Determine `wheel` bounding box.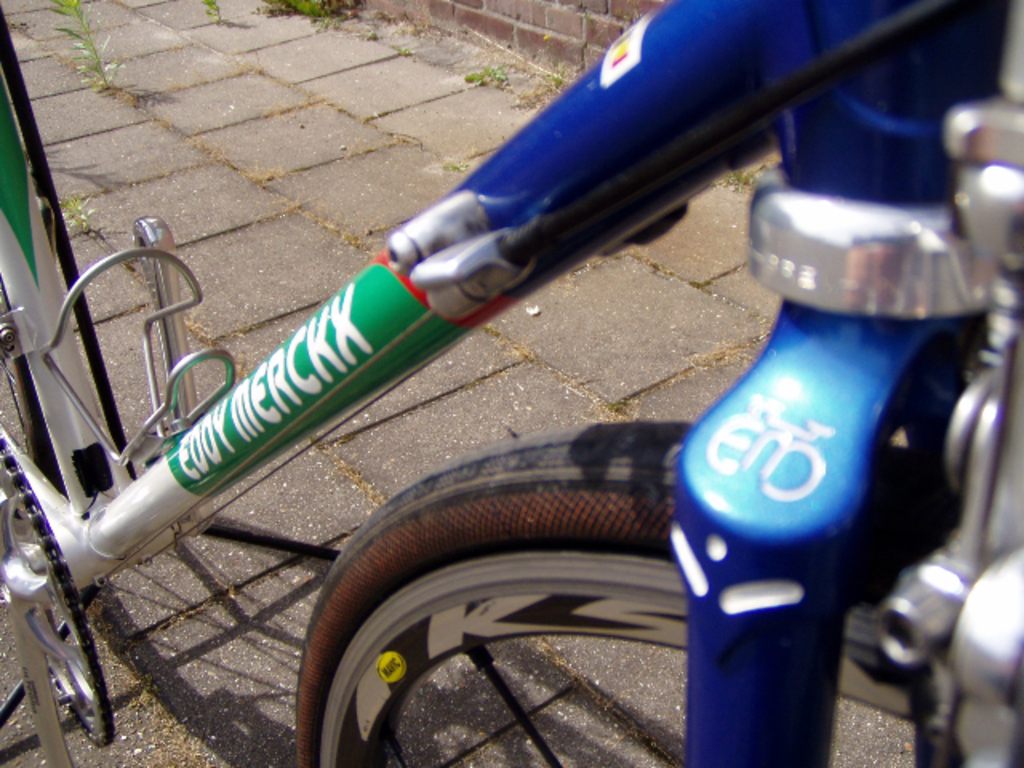
Determined: detection(293, 421, 1022, 766).
